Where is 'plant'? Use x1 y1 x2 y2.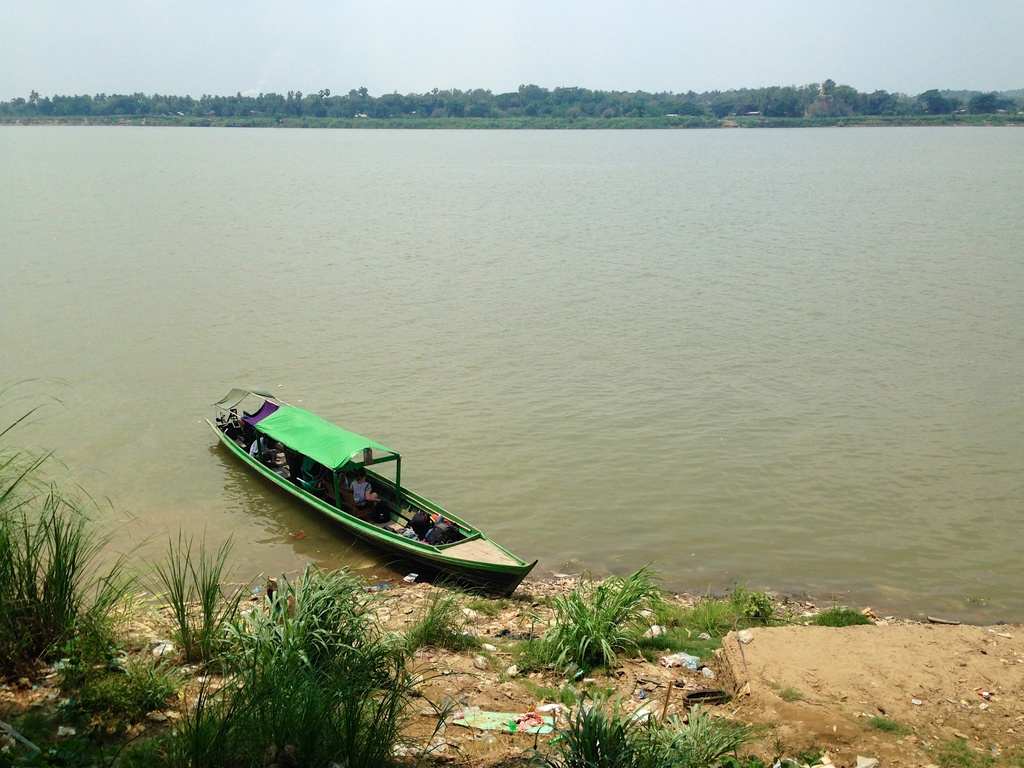
396 584 492 665.
